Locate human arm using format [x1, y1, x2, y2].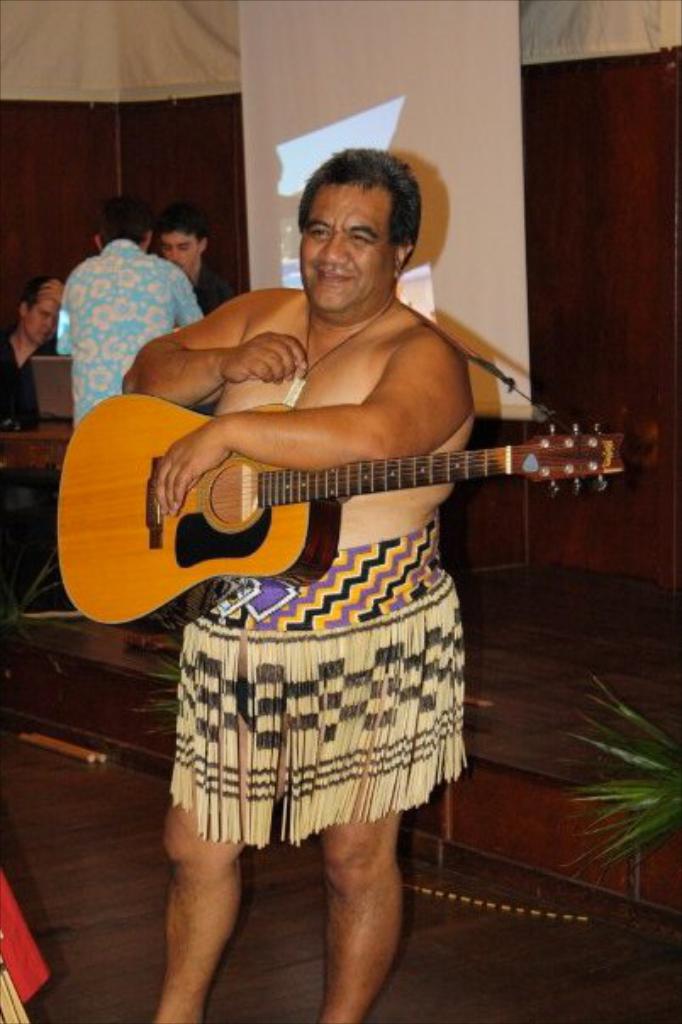
[0, 365, 10, 434].
